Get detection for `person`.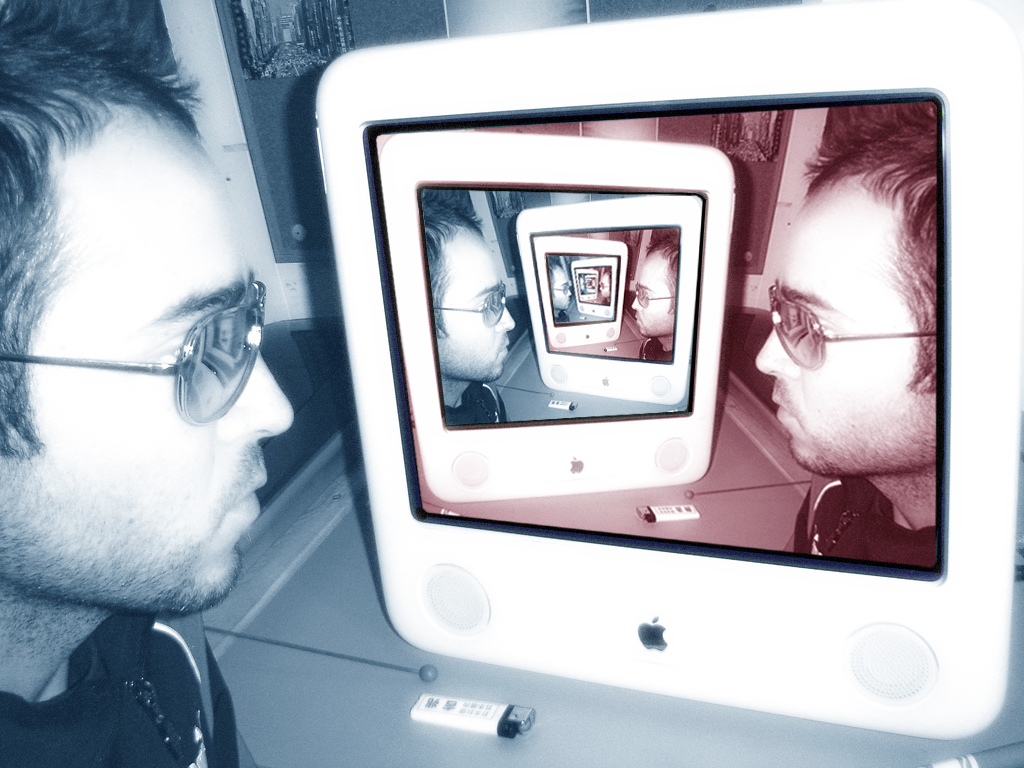
Detection: bbox=(755, 104, 930, 570).
